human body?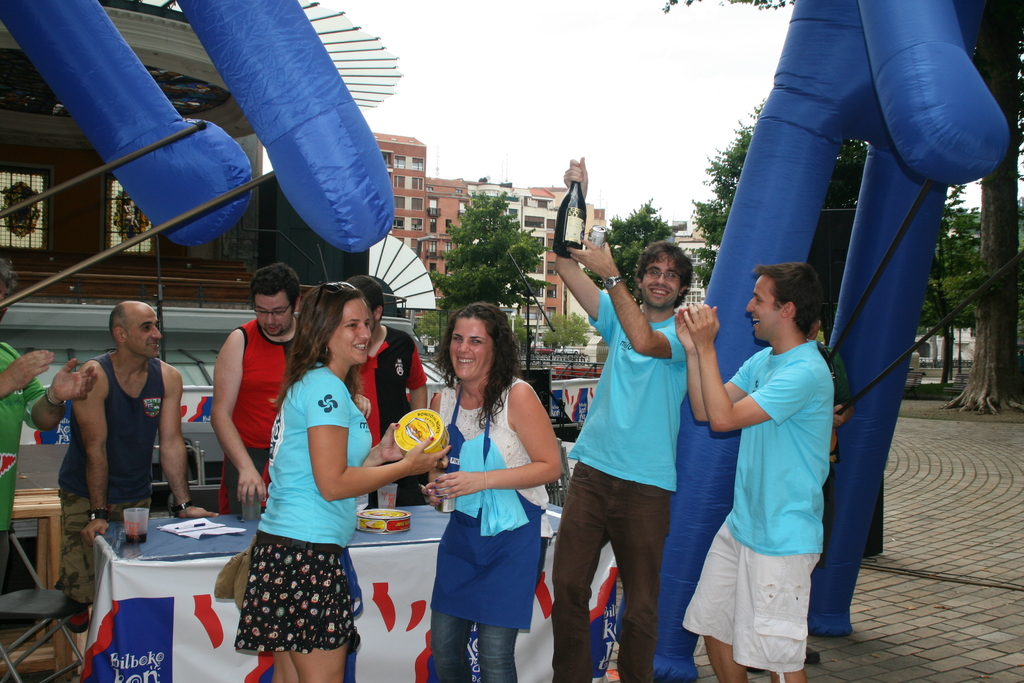
(241, 357, 447, 682)
